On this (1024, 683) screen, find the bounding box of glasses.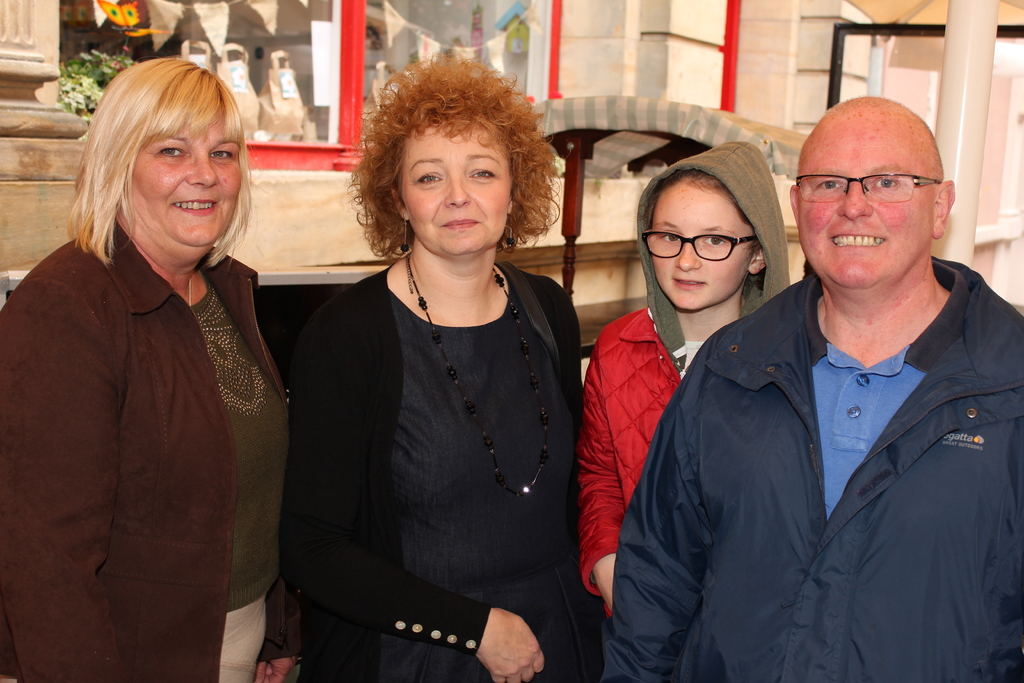
Bounding box: <box>810,161,953,209</box>.
